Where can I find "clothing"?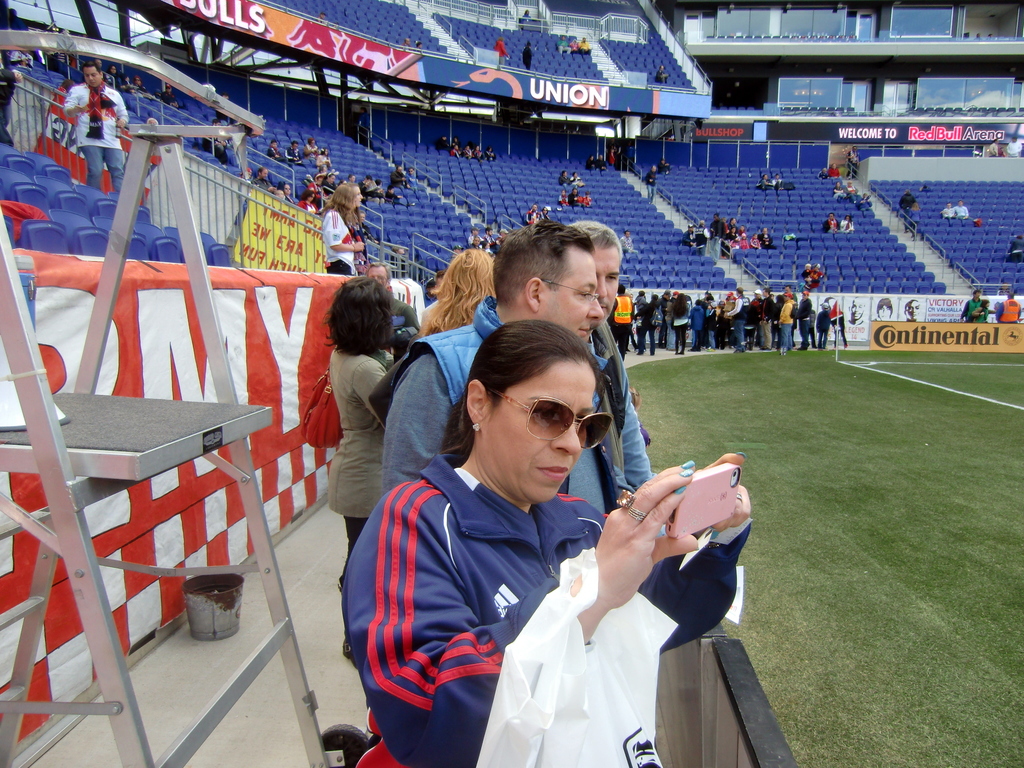
You can find it at (646,167,653,202).
